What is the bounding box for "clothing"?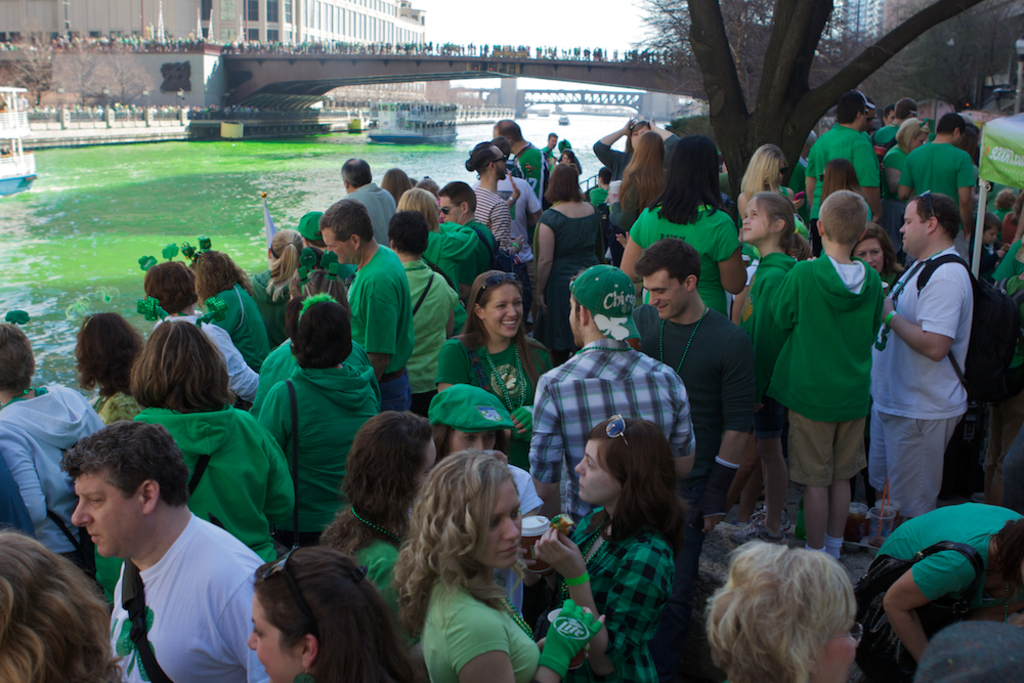
[left=345, top=531, right=411, bottom=633].
